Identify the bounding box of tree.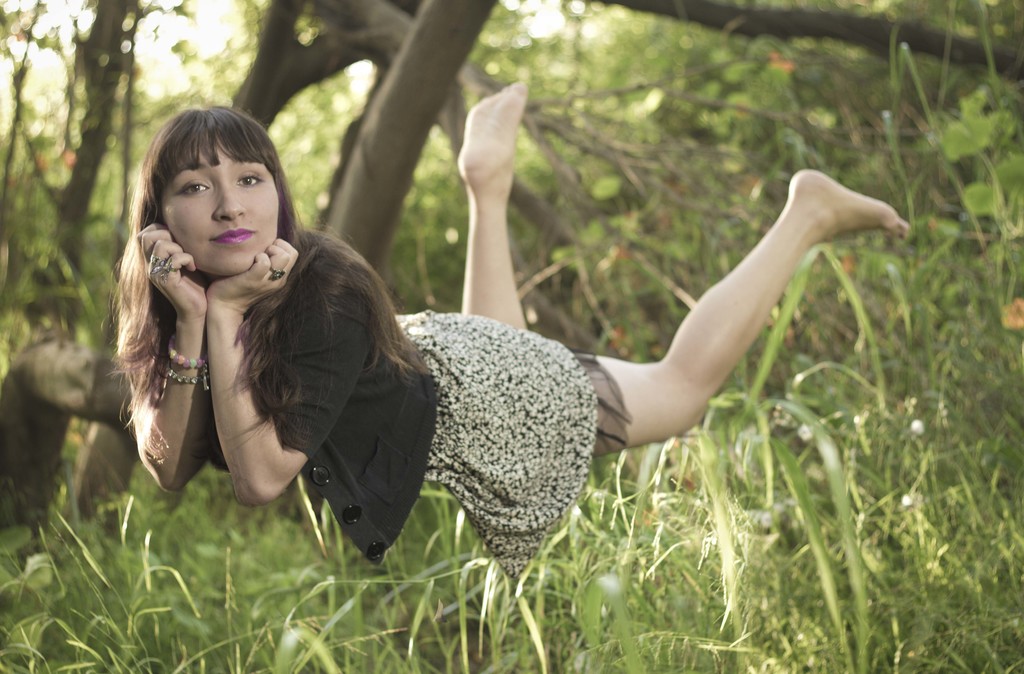
0/0/153/354.
